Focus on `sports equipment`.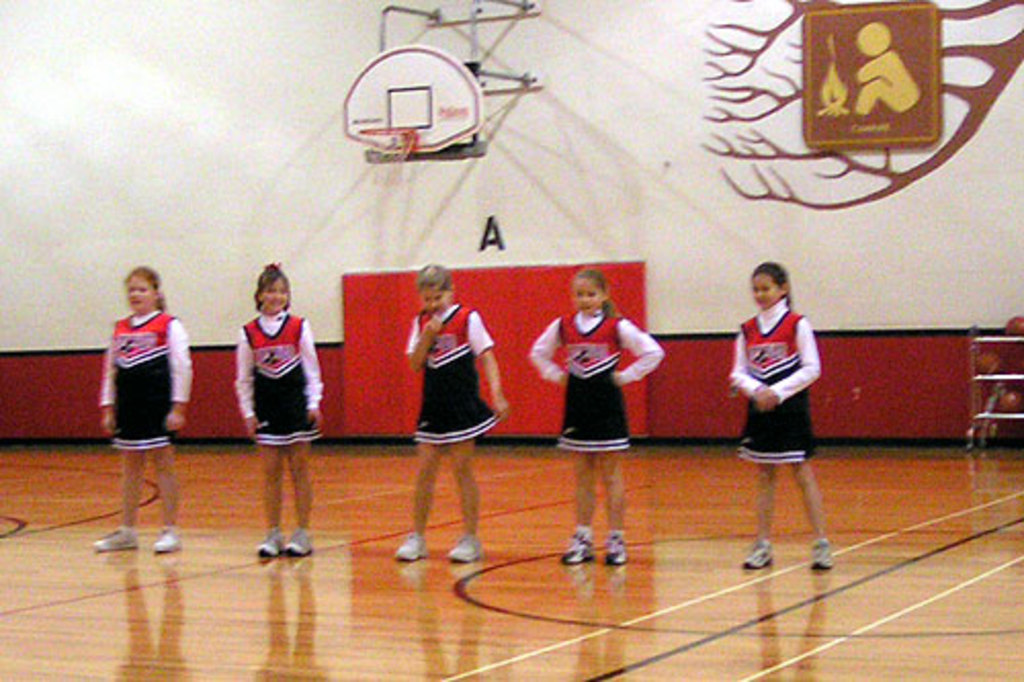
Focused at 561, 528, 594, 565.
